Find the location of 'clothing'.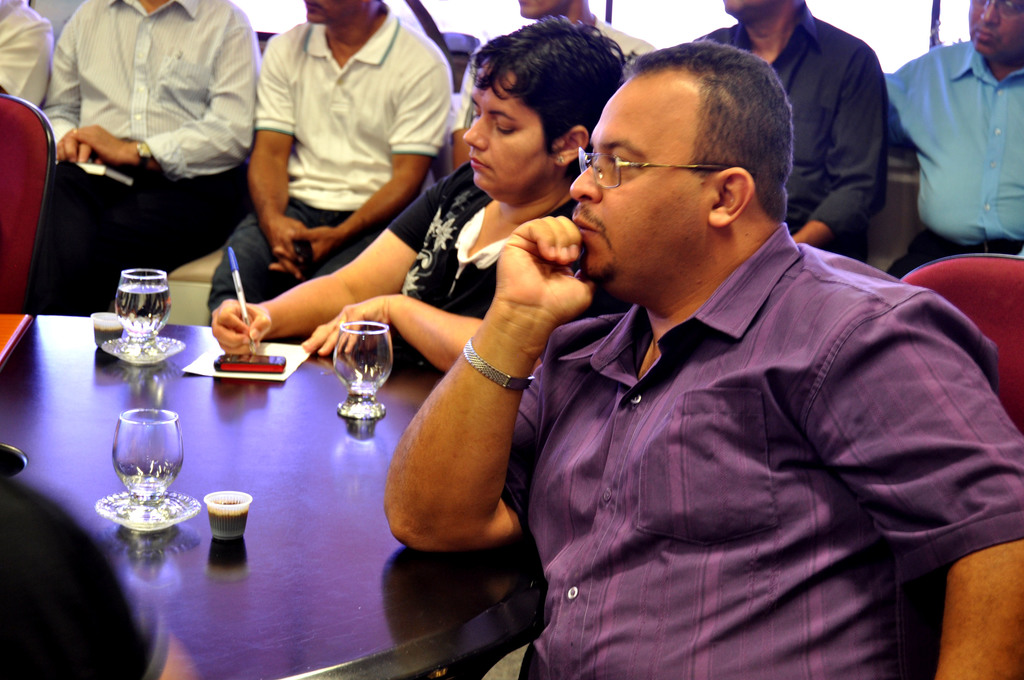
Location: BBox(882, 33, 1023, 282).
